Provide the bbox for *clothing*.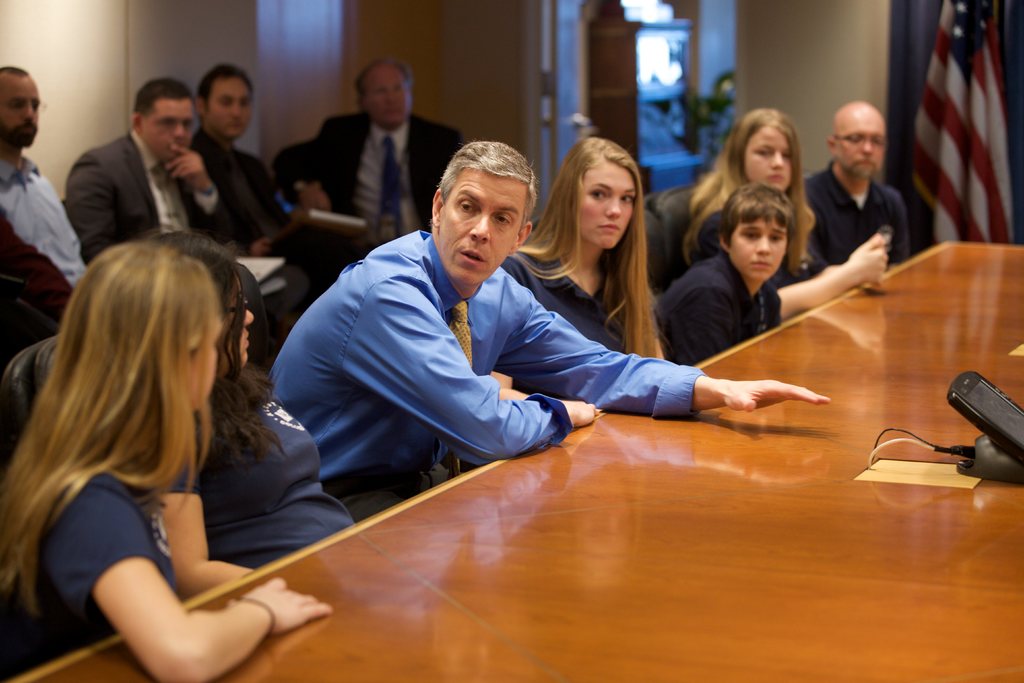
(0, 468, 179, 681).
